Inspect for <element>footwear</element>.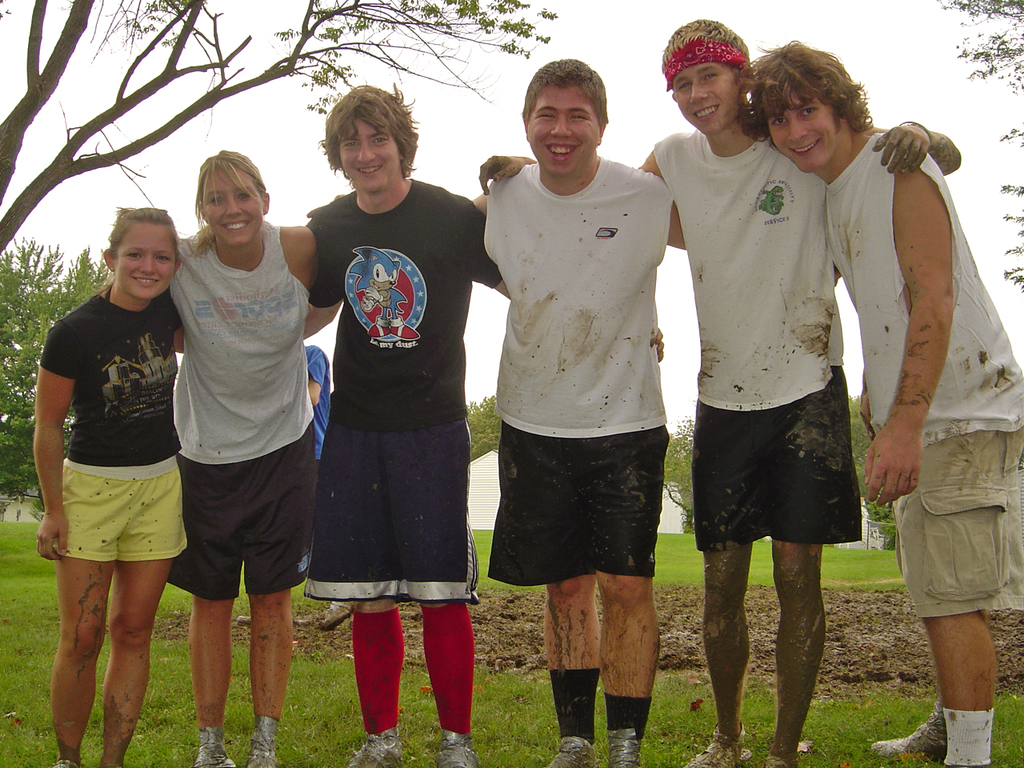
Inspection: (left=245, top=713, right=281, bottom=767).
